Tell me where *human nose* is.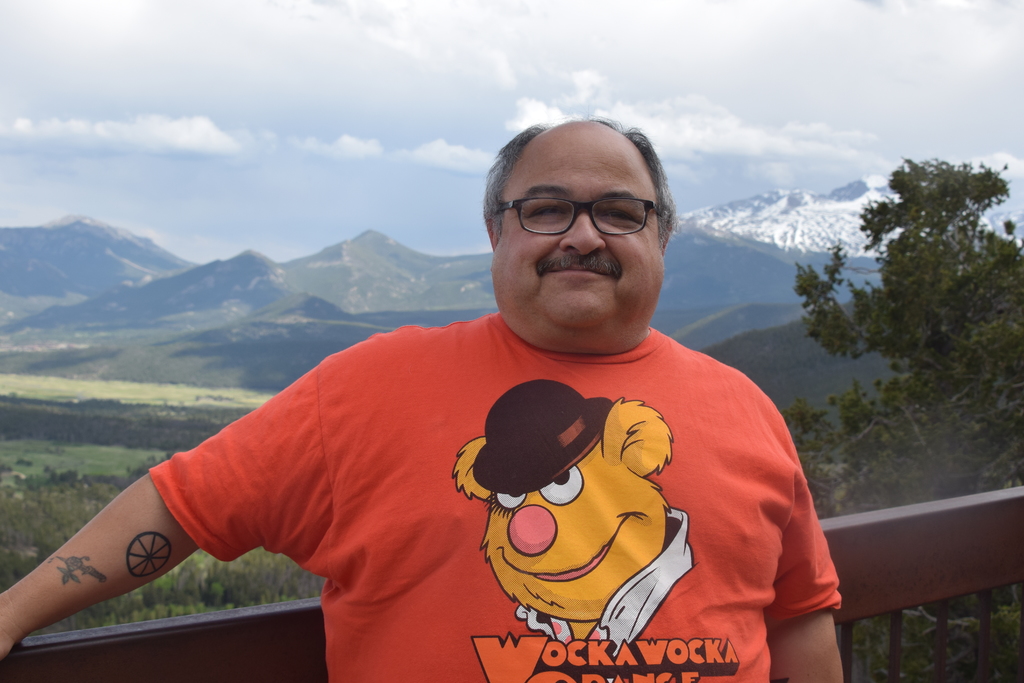
*human nose* is at [560, 210, 604, 254].
